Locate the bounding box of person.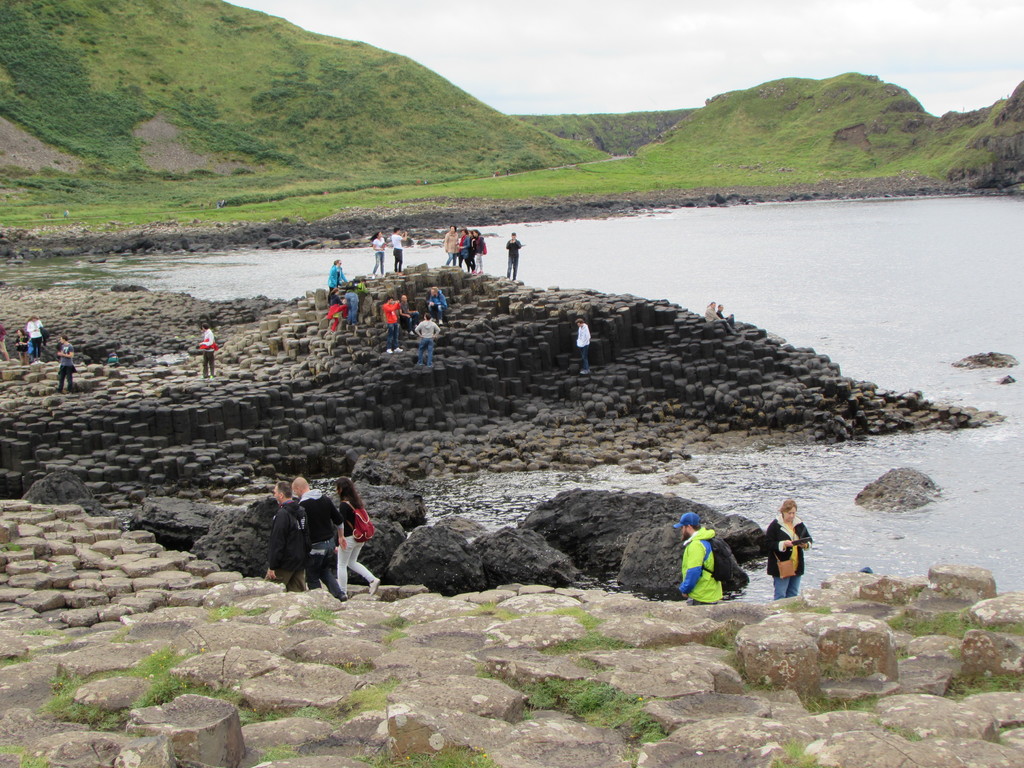
Bounding box: {"left": 771, "top": 509, "right": 802, "bottom": 596}.
